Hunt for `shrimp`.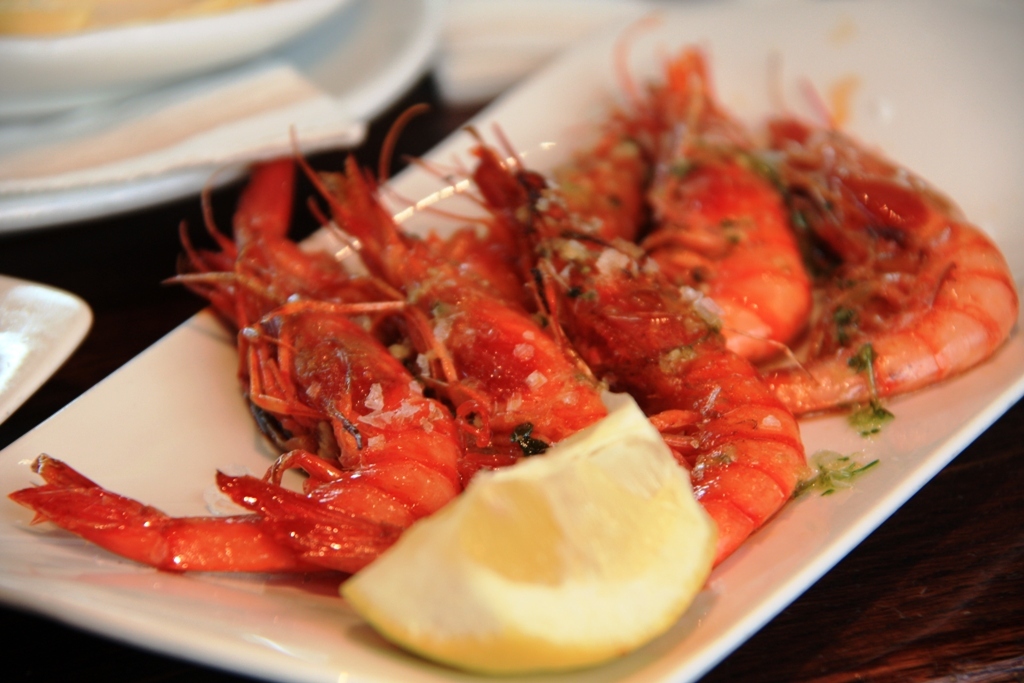
Hunted down at x1=282, y1=117, x2=599, y2=489.
